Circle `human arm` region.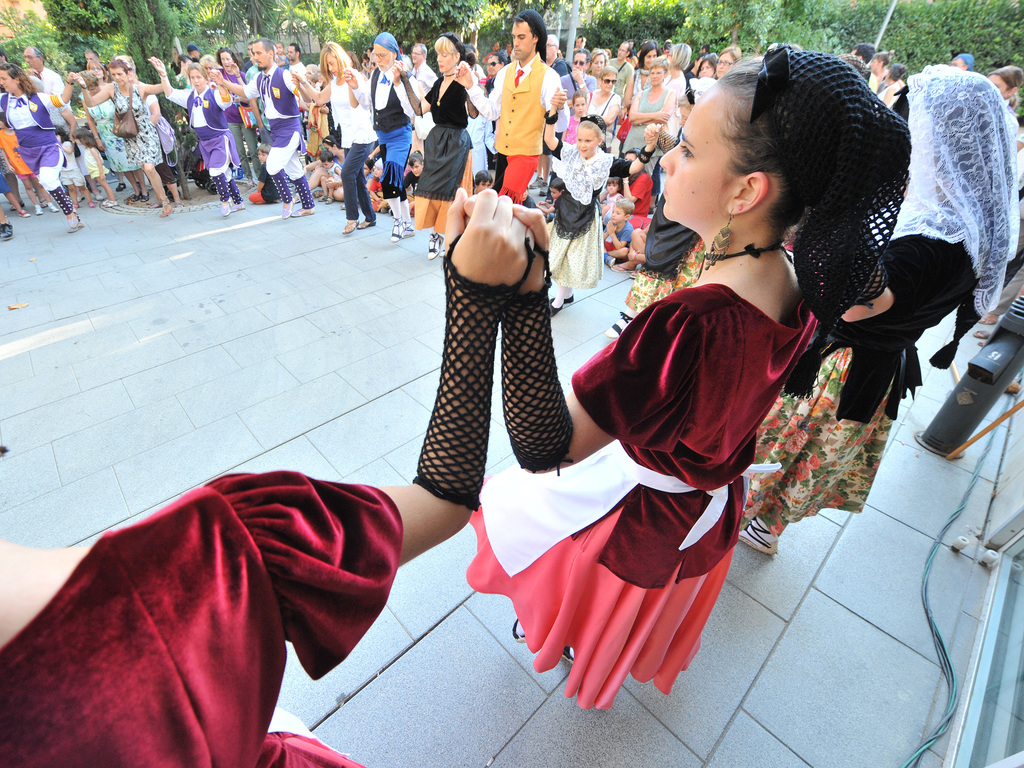
Region: crop(55, 103, 79, 141).
